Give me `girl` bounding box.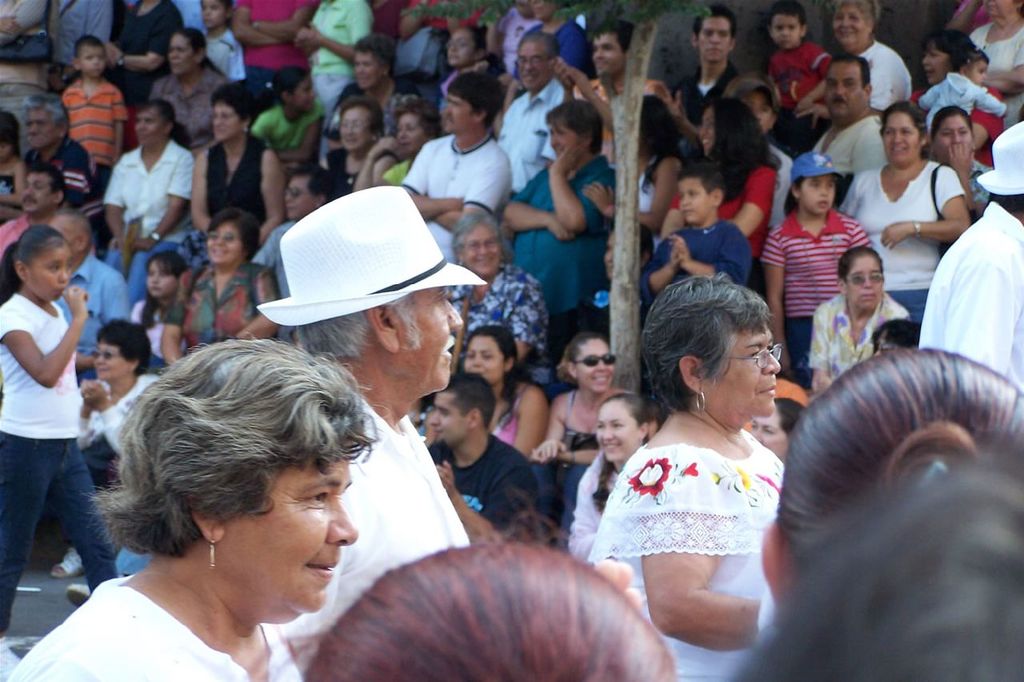
locate(0, 110, 28, 208).
